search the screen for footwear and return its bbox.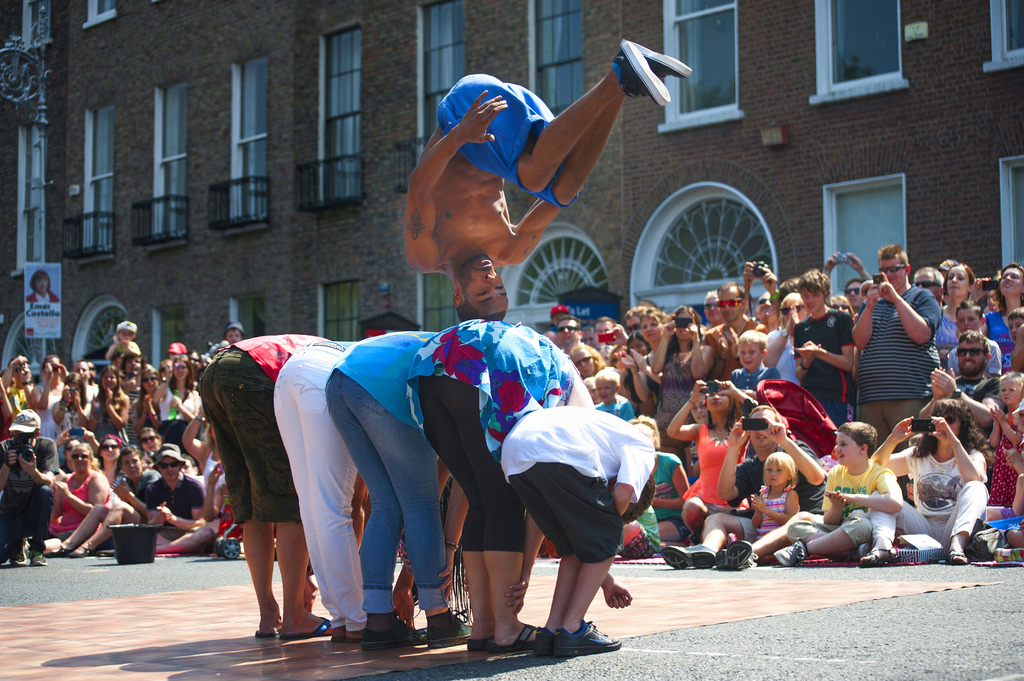
Found: x1=32, y1=552, x2=45, y2=565.
